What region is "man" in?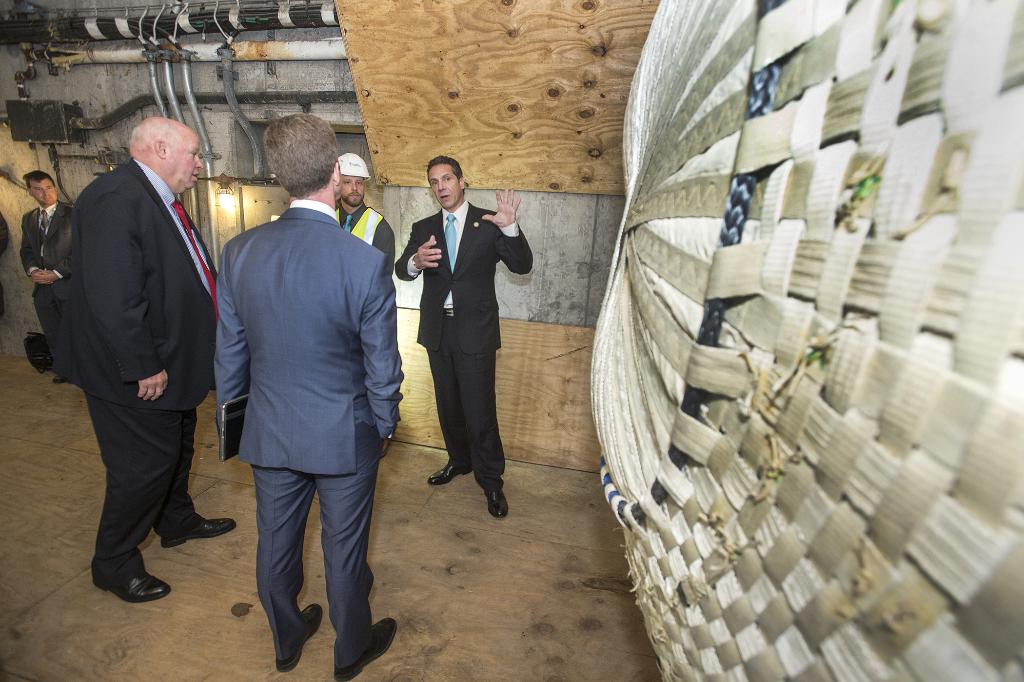
[0, 212, 15, 290].
